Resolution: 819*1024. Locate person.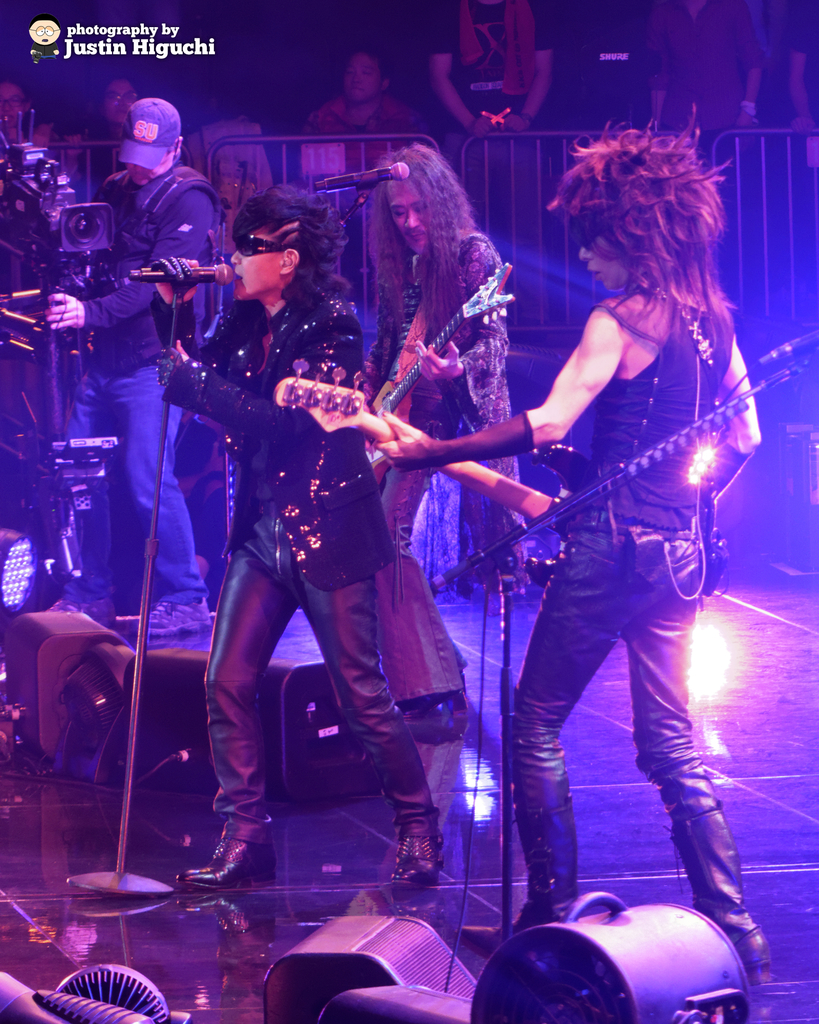
0/99/219/631.
